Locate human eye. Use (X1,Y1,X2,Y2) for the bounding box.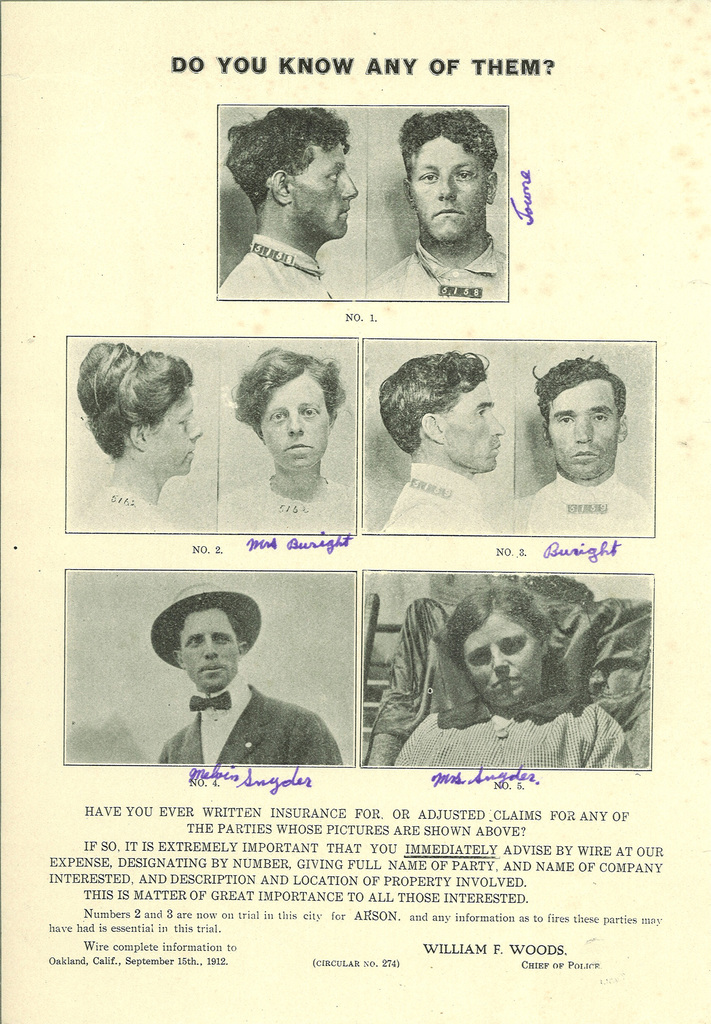
(177,413,189,429).
